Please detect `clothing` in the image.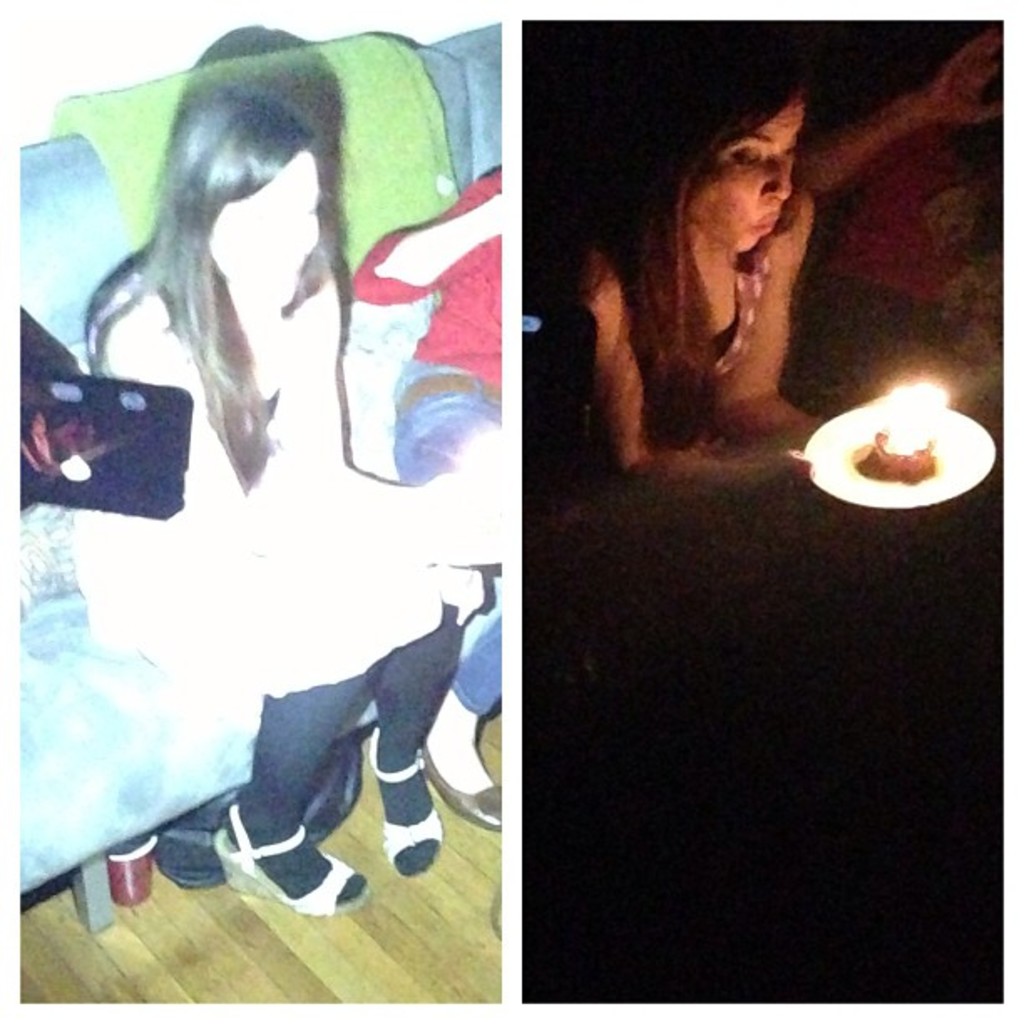
<bbox>589, 238, 808, 587</bbox>.
